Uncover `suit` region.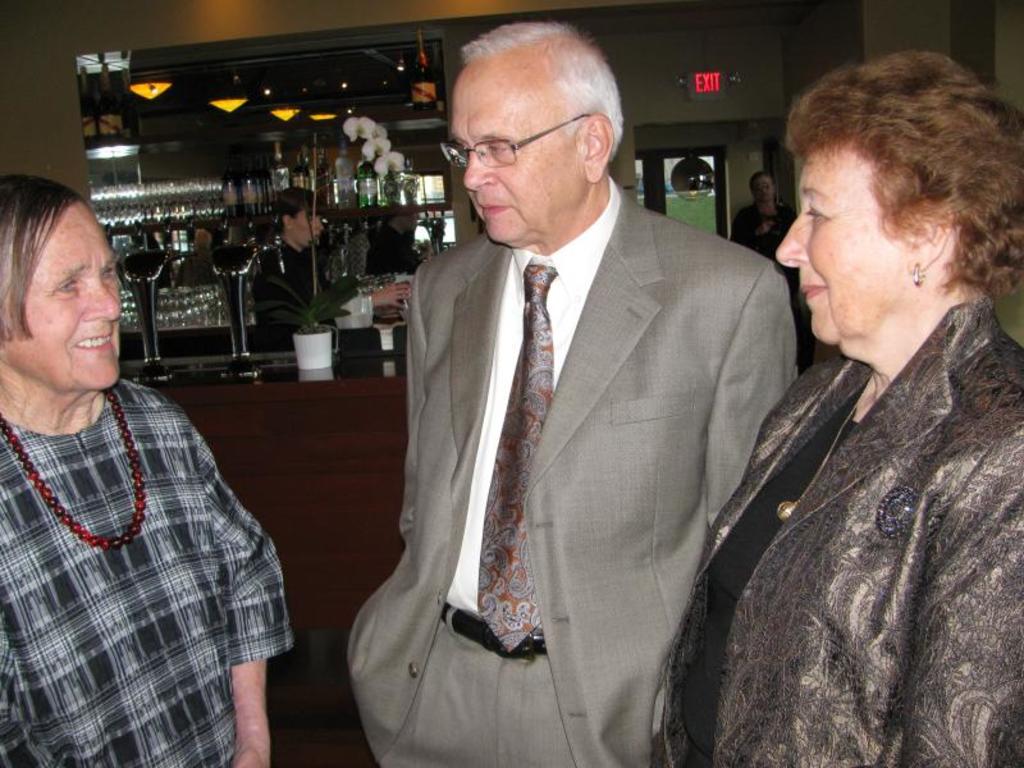
Uncovered: [340,28,790,756].
